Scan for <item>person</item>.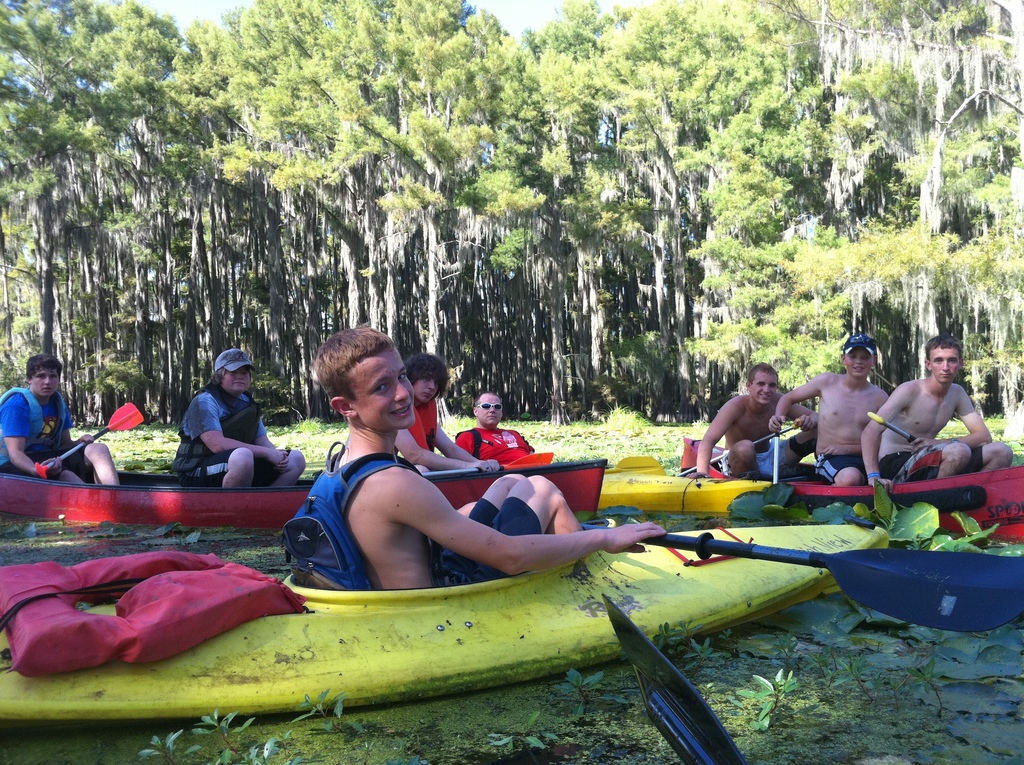
Scan result: box=[860, 332, 1020, 489].
